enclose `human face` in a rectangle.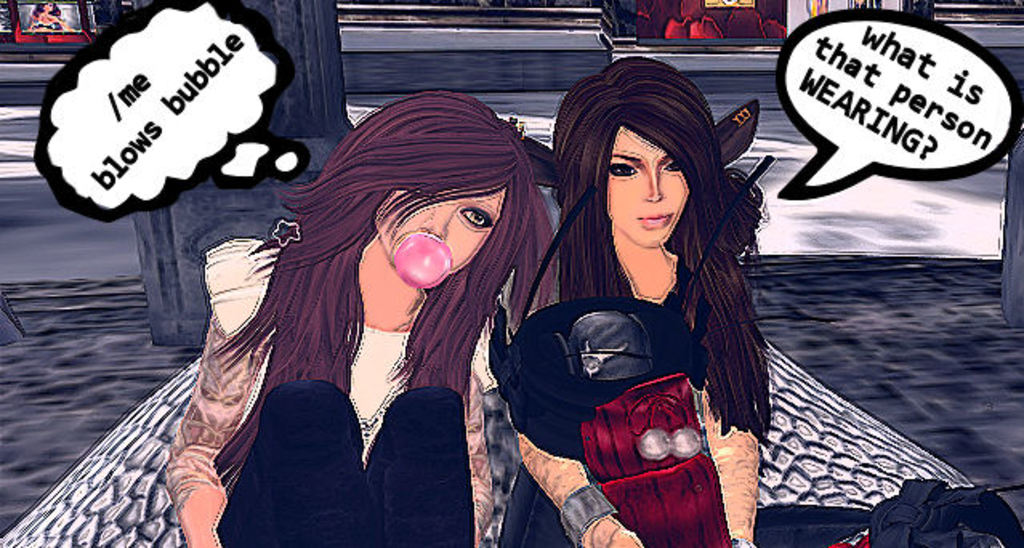
34/0/56/18.
